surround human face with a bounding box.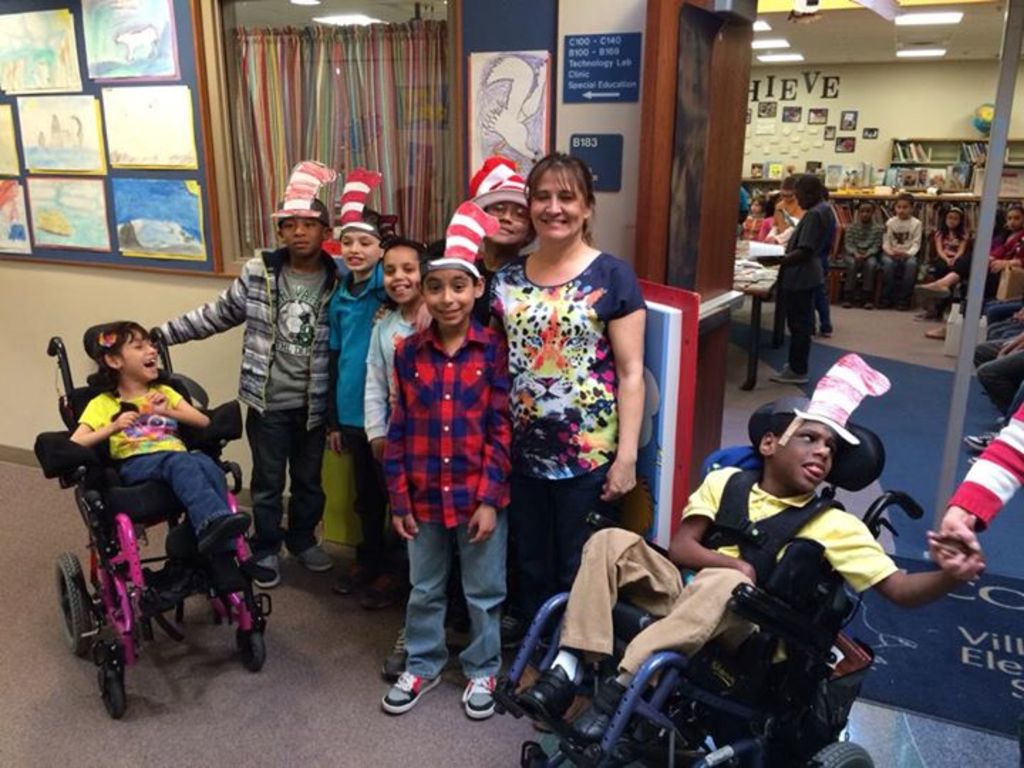
{"left": 485, "top": 199, "right": 535, "bottom": 246}.
